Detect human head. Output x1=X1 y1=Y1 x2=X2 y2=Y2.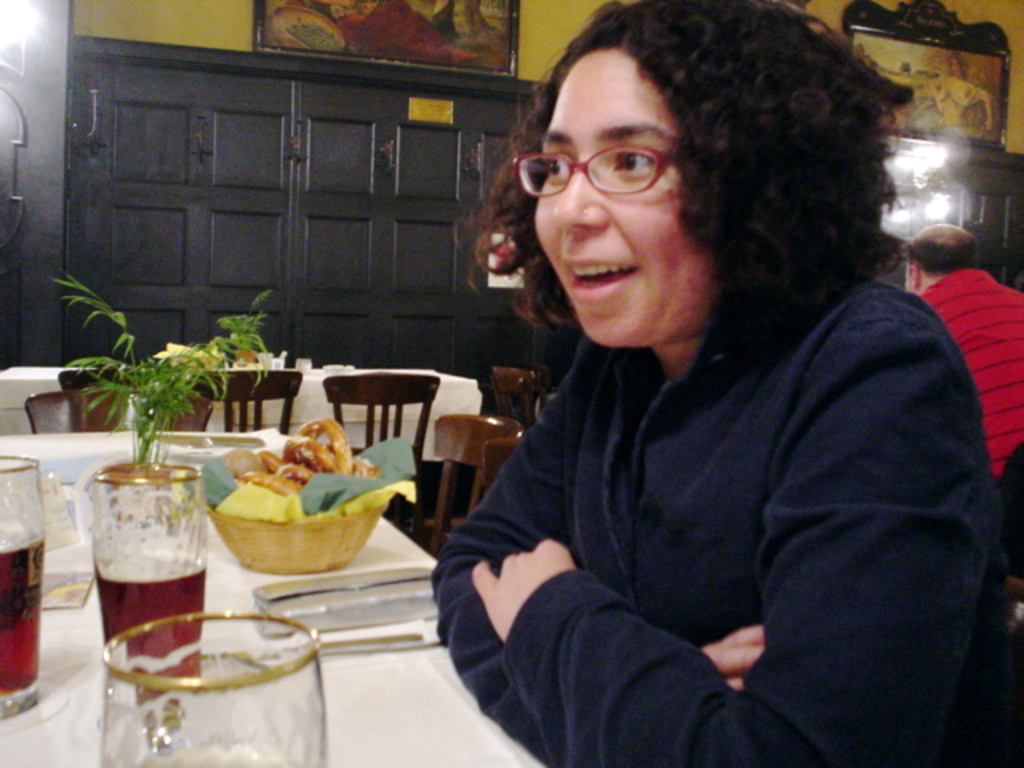
x1=898 y1=221 x2=978 y2=294.
